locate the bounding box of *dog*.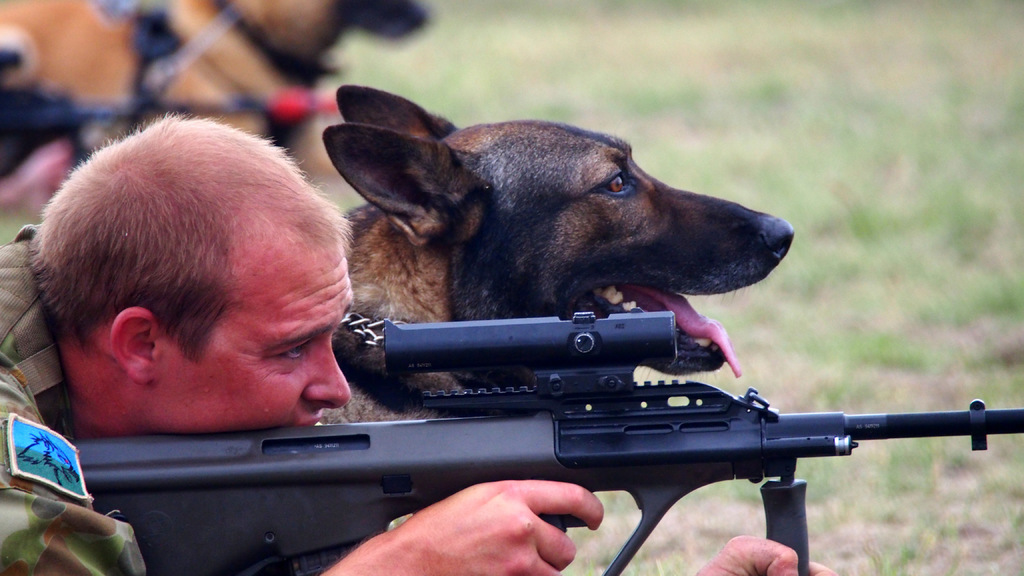
Bounding box: BBox(0, 0, 440, 143).
